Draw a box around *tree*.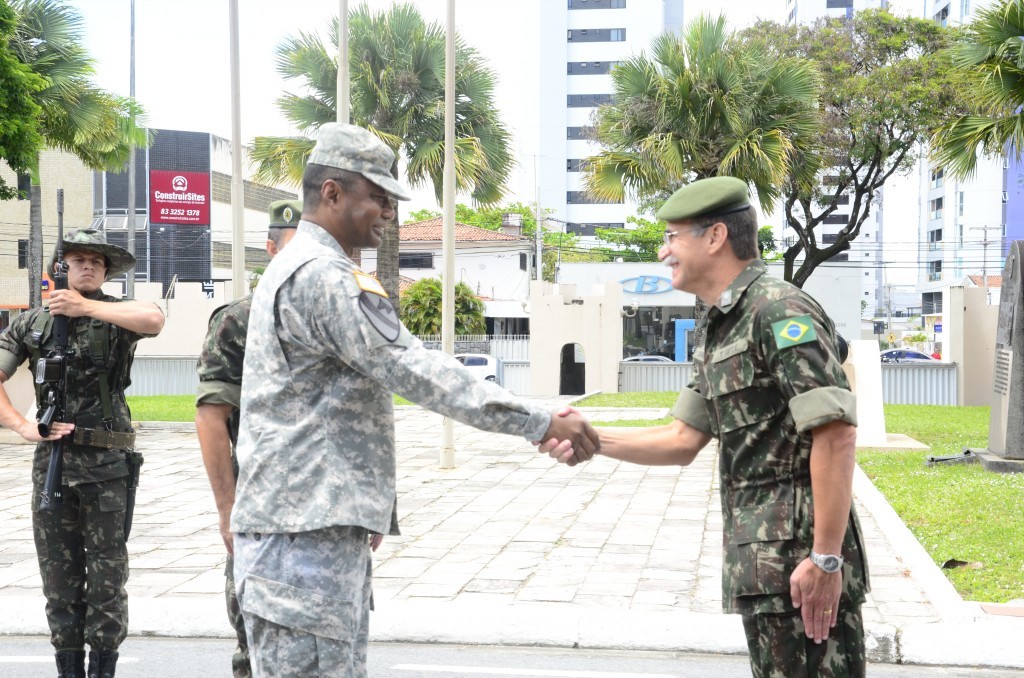
select_region(249, 0, 509, 320).
